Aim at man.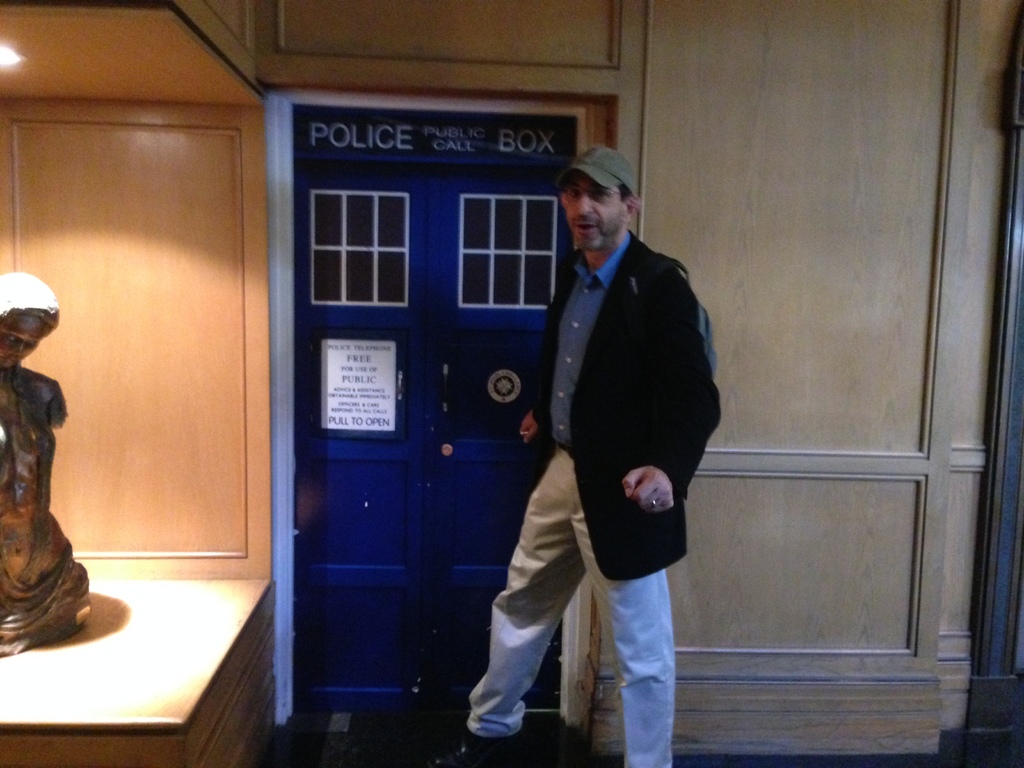
Aimed at rect(430, 146, 723, 767).
